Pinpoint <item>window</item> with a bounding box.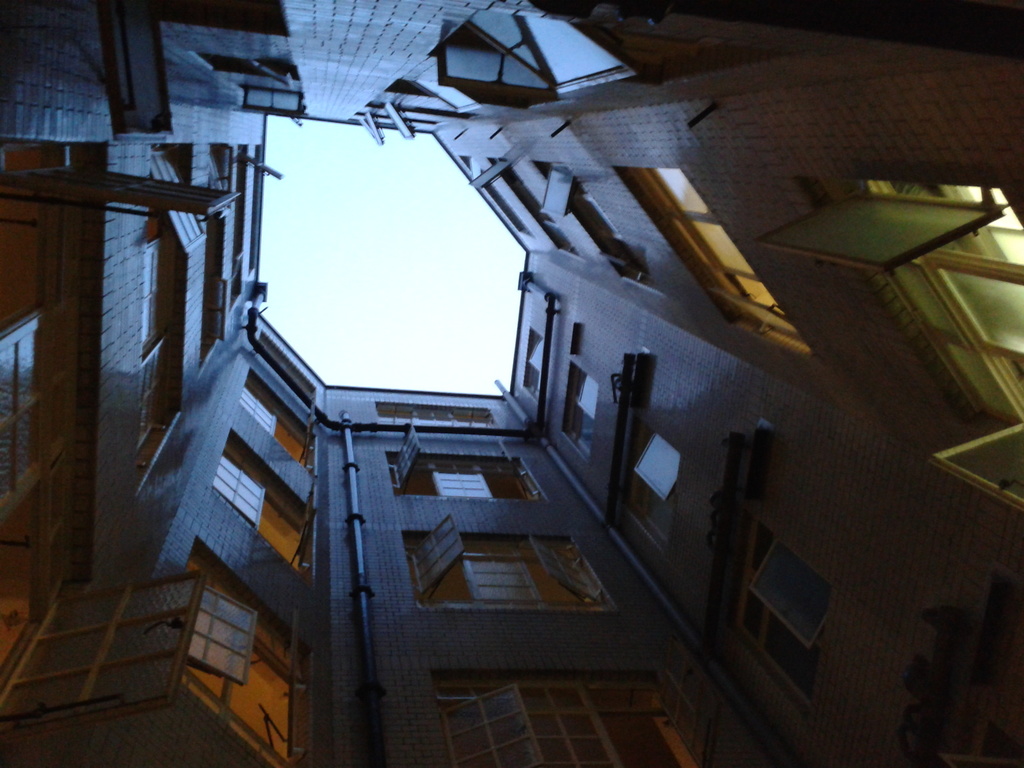
237 363 321 468.
